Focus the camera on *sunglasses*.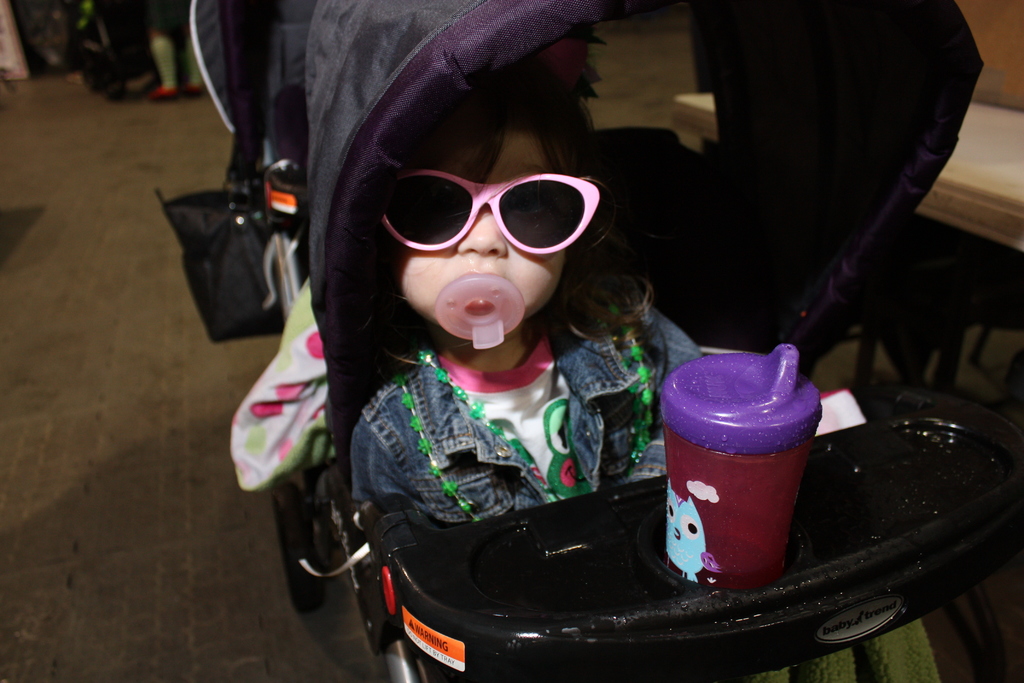
Focus region: (362,170,600,255).
